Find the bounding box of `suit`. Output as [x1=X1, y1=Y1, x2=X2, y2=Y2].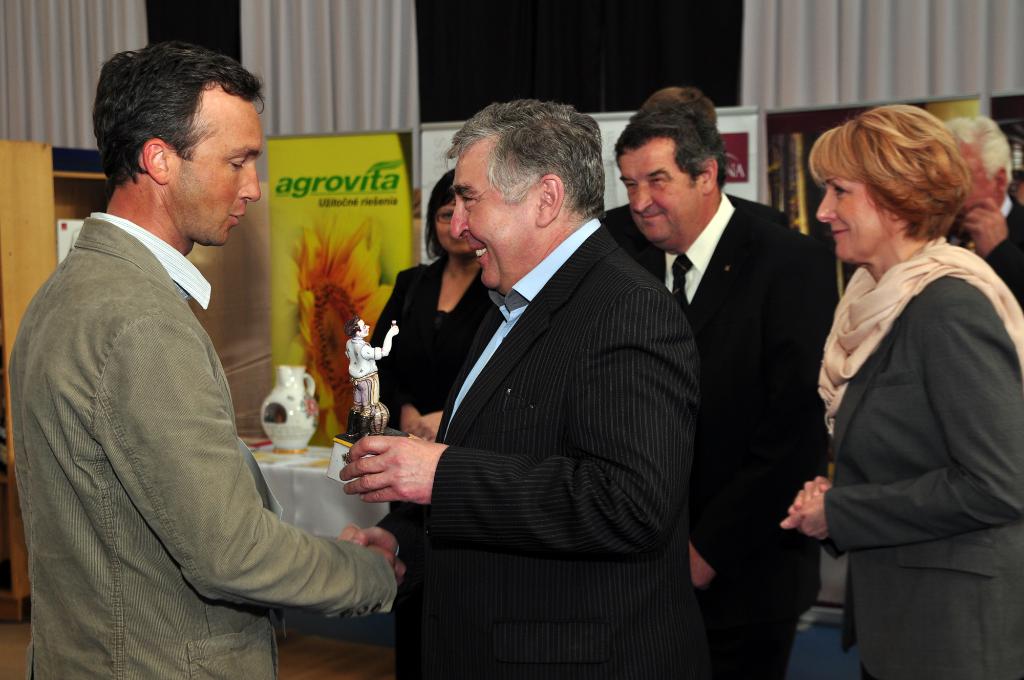
[x1=366, y1=255, x2=492, y2=434].
